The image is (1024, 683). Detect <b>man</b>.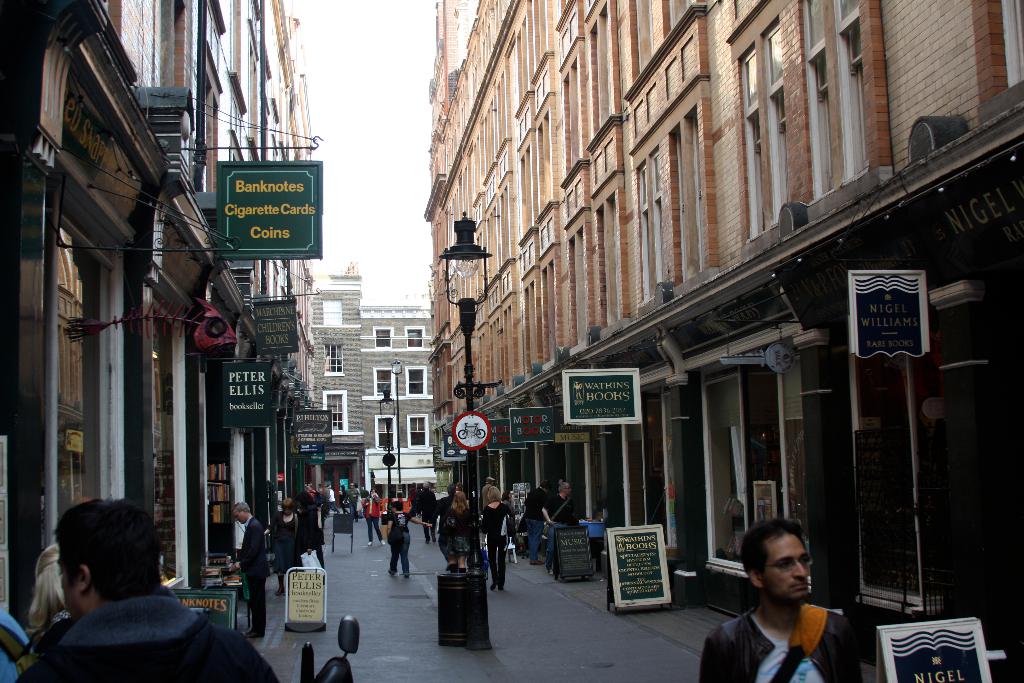
Detection: detection(711, 529, 873, 681).
